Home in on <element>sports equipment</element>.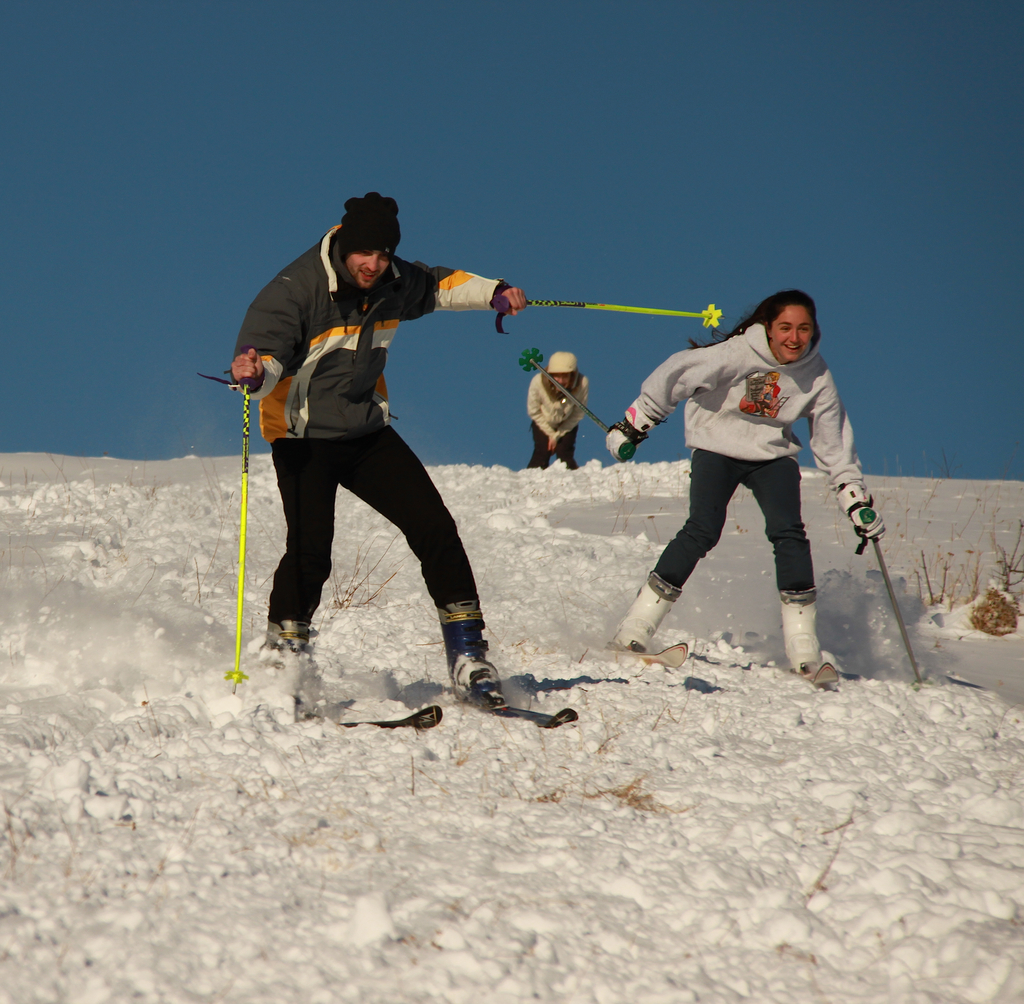
Homed in at (left=547, top=344, right=580, bottom=396).
